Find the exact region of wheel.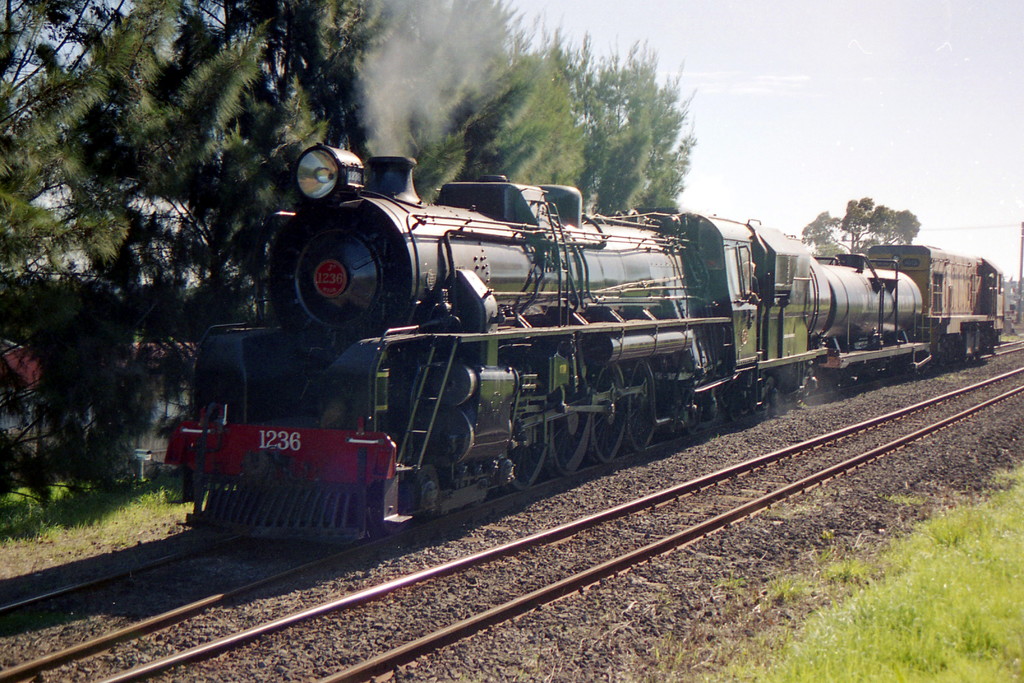
Exact region: bbox(593, 365, 628, 463).
